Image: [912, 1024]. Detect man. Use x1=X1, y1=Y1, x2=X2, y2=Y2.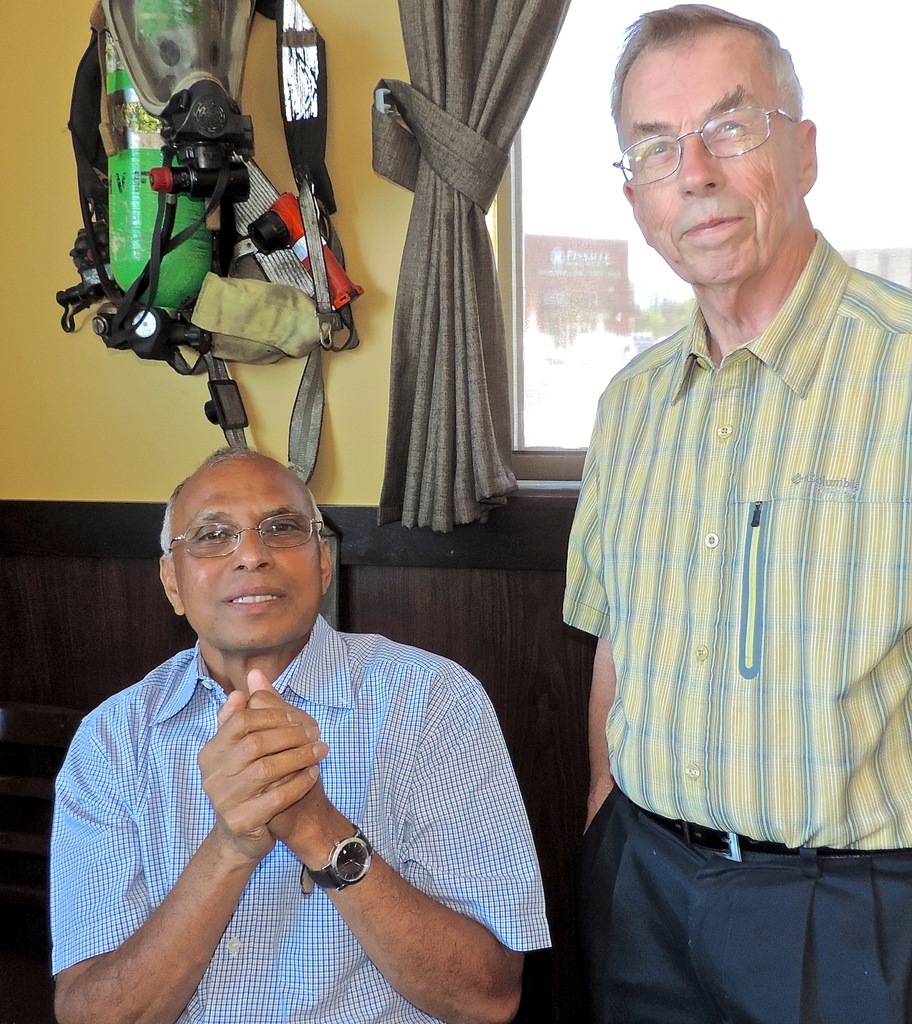
x1=44, y1=415, x2=568, y2=1015.
